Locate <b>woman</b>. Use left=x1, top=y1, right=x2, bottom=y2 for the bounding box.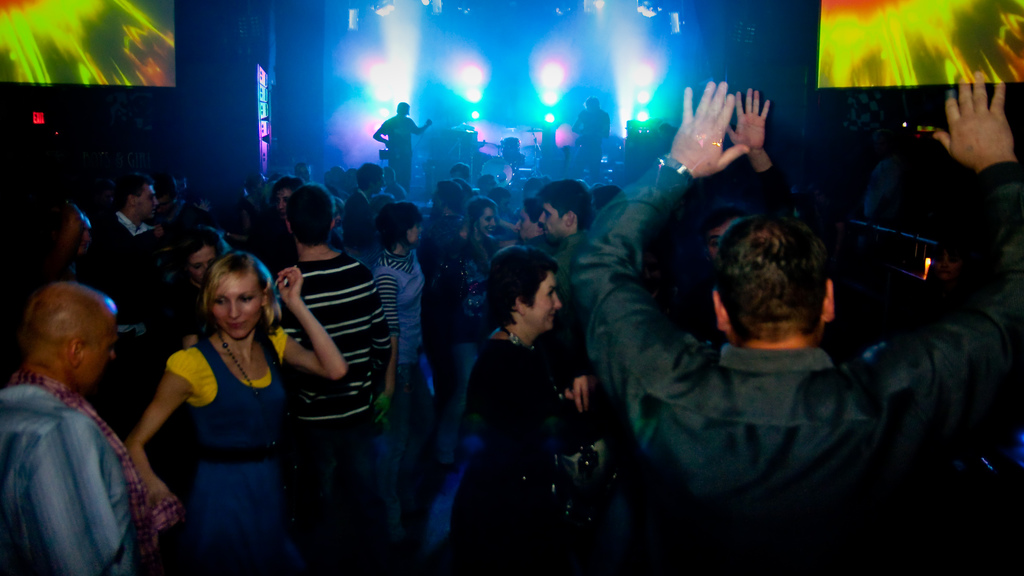
left=127, top=225, right=319, bottom=560.
